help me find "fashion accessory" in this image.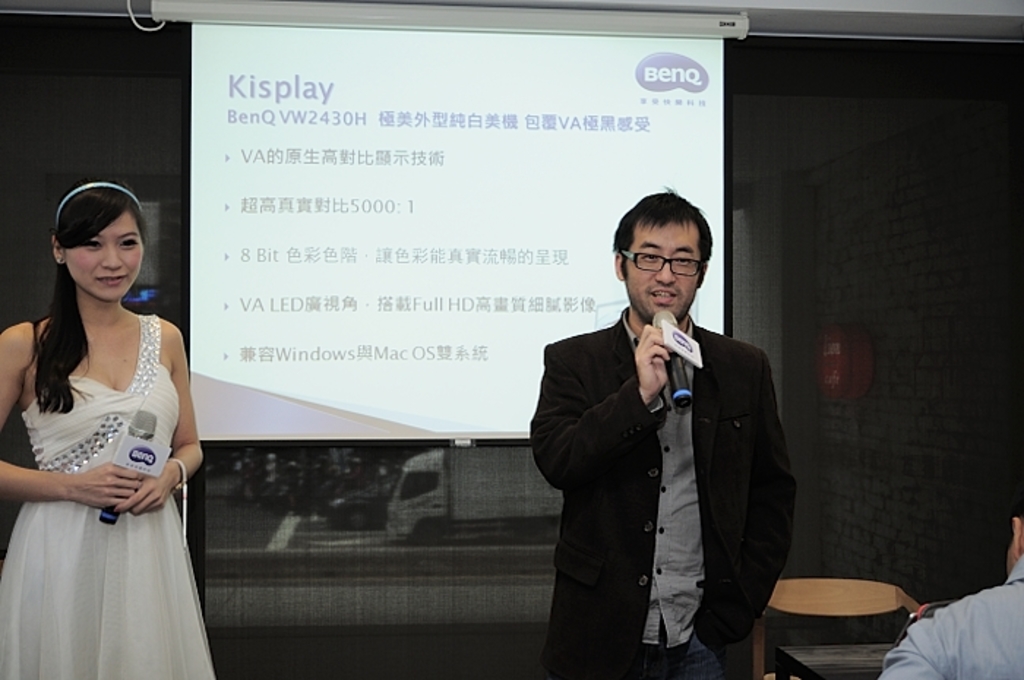
Found it: (x1=57, y1=180, x2=146, y2=225).
